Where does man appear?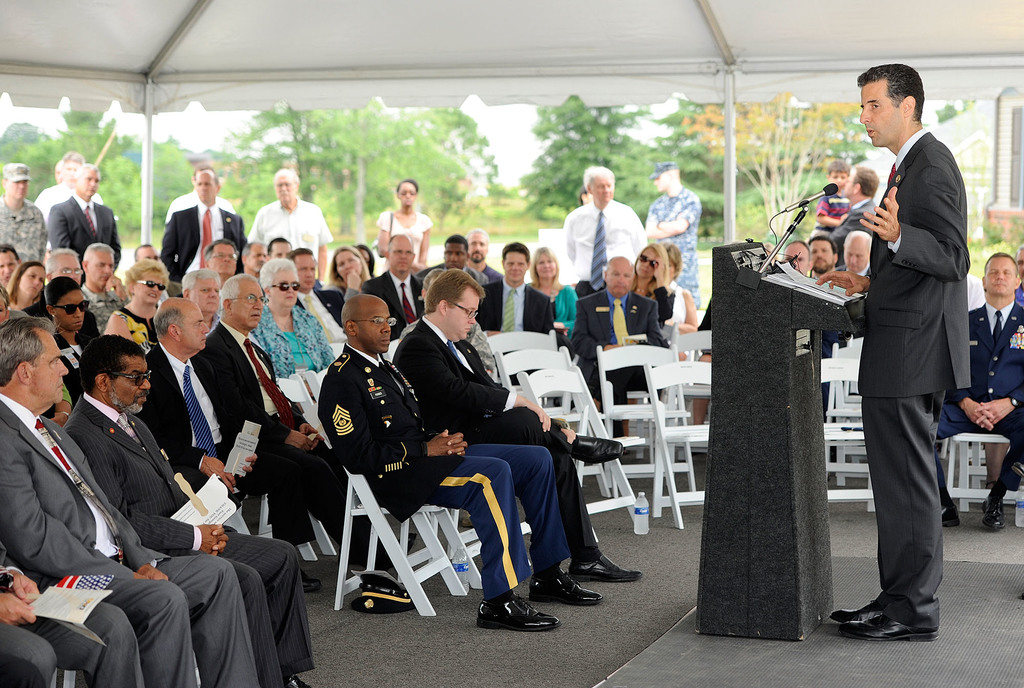
Appears at 262:240:296:274.
